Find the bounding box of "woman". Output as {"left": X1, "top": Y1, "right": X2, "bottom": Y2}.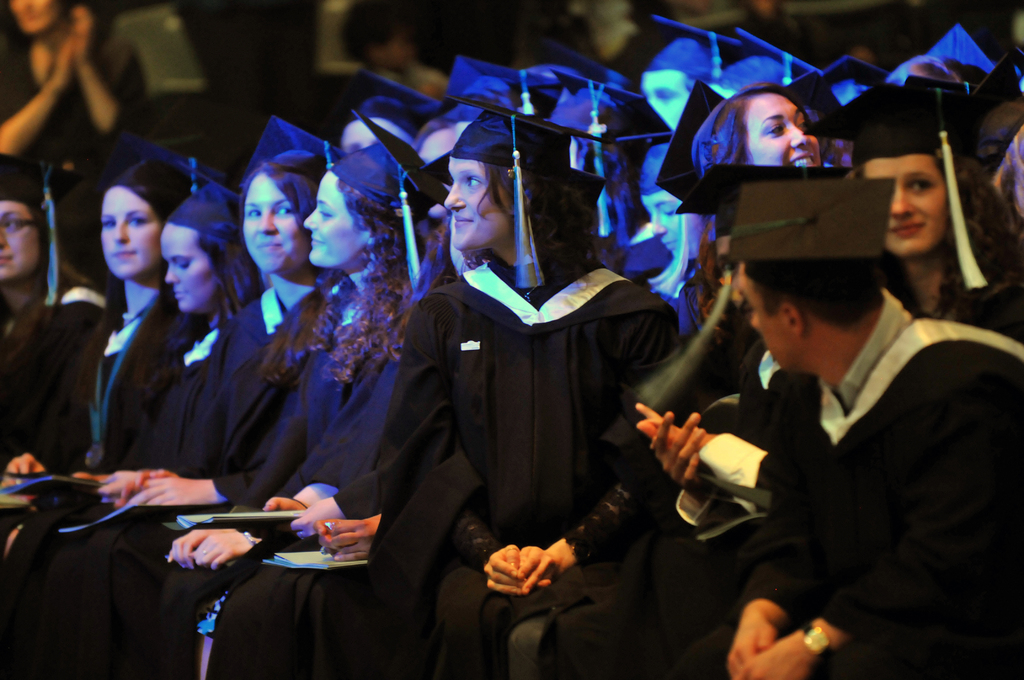
{"left": 360, "top": 128, "right": 719, "bottom": 679}.
